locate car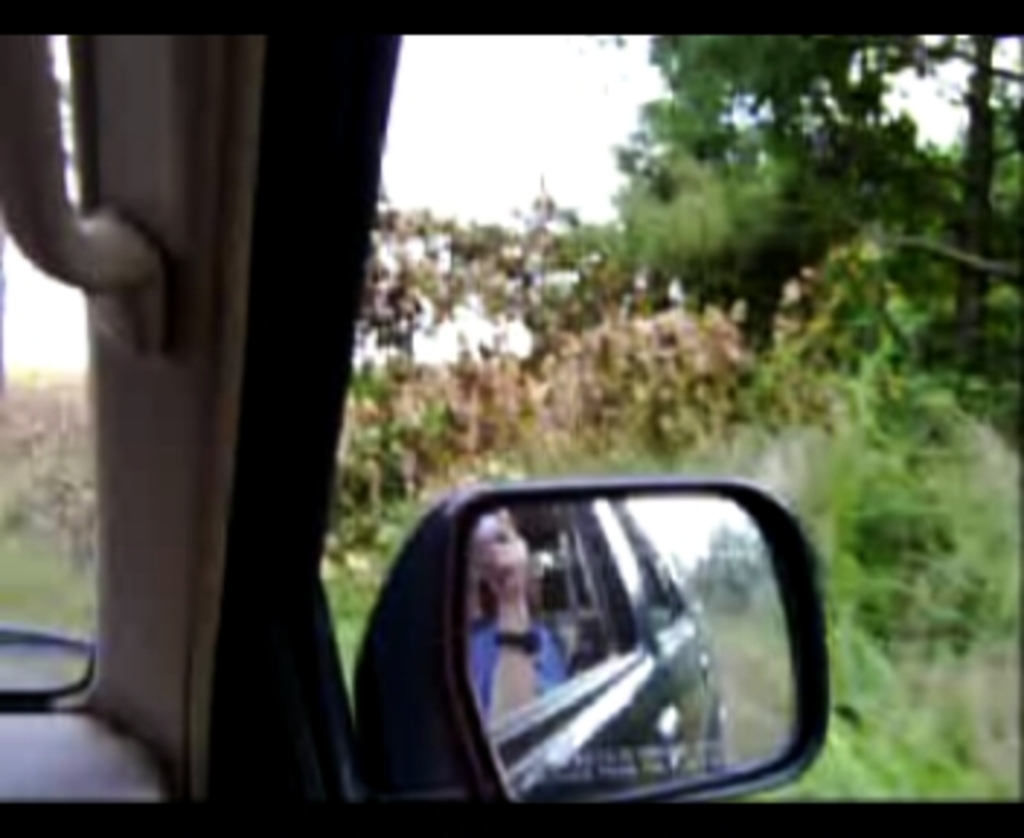
select_region(0, 0, 1021, 835)
